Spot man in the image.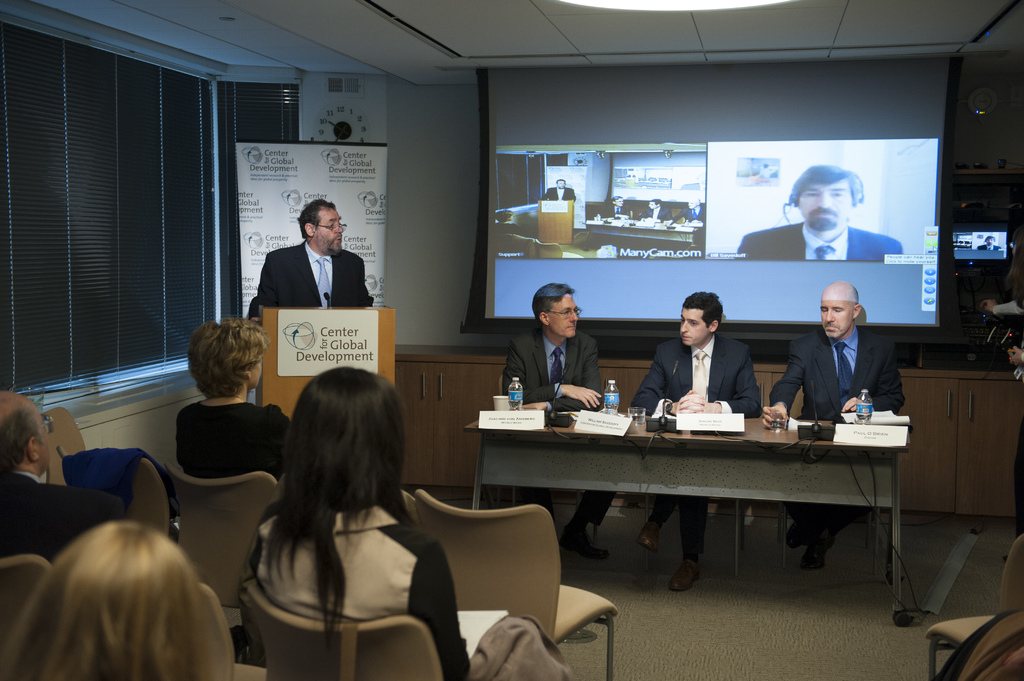
man found at {"left": 543, "top": 178, "right": 575, "bottom": 200}.
